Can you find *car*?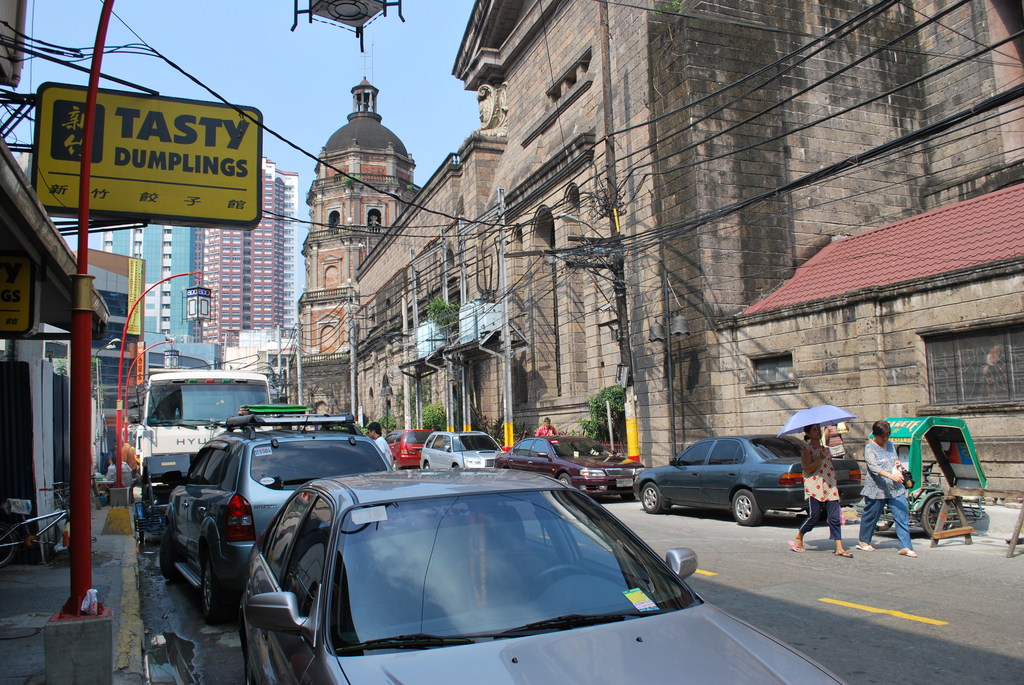
Yes, bounding box: pyautogui.locateOnScreen(147, 399, 403, 628).
